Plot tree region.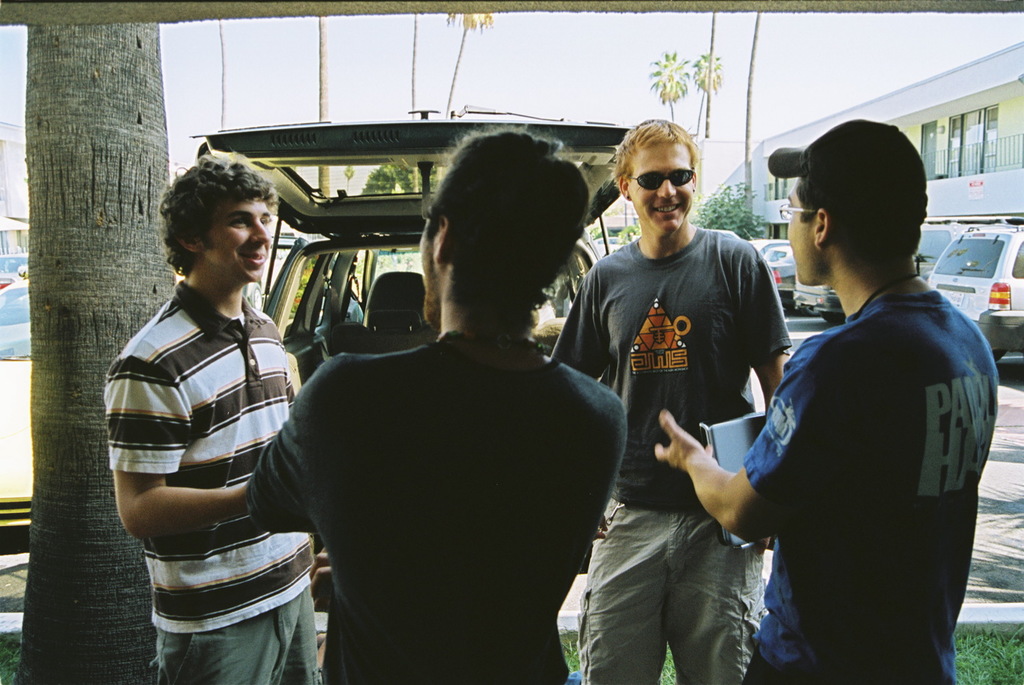
Plotted at (x1=648, y1=48, x2=691, y2=122).
